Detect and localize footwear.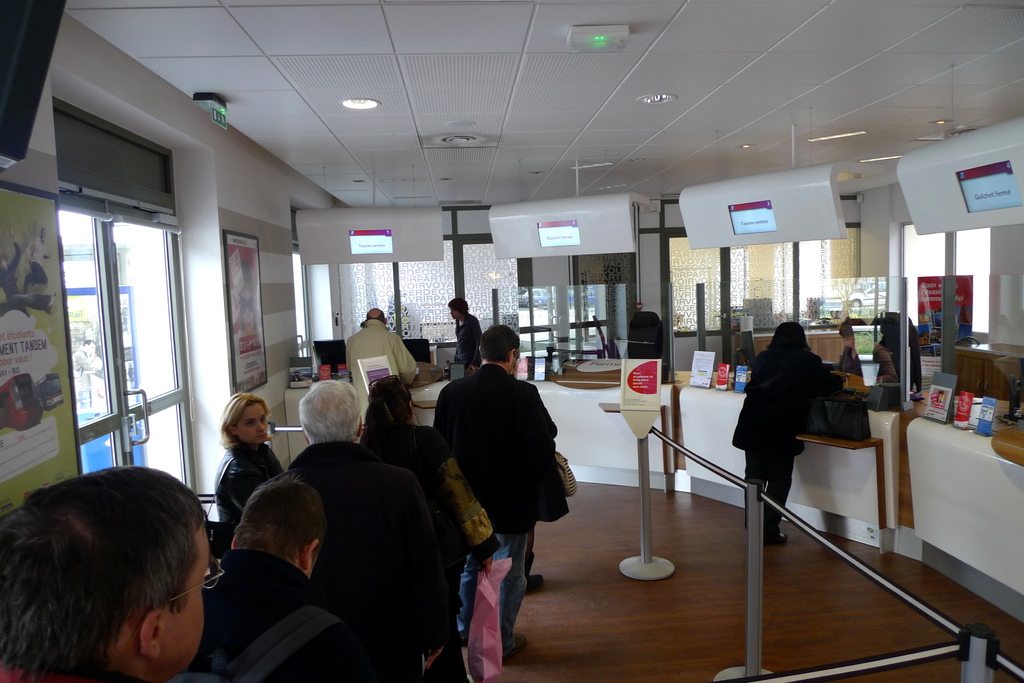
Localized at bbox(760, 529, 796, 549).
